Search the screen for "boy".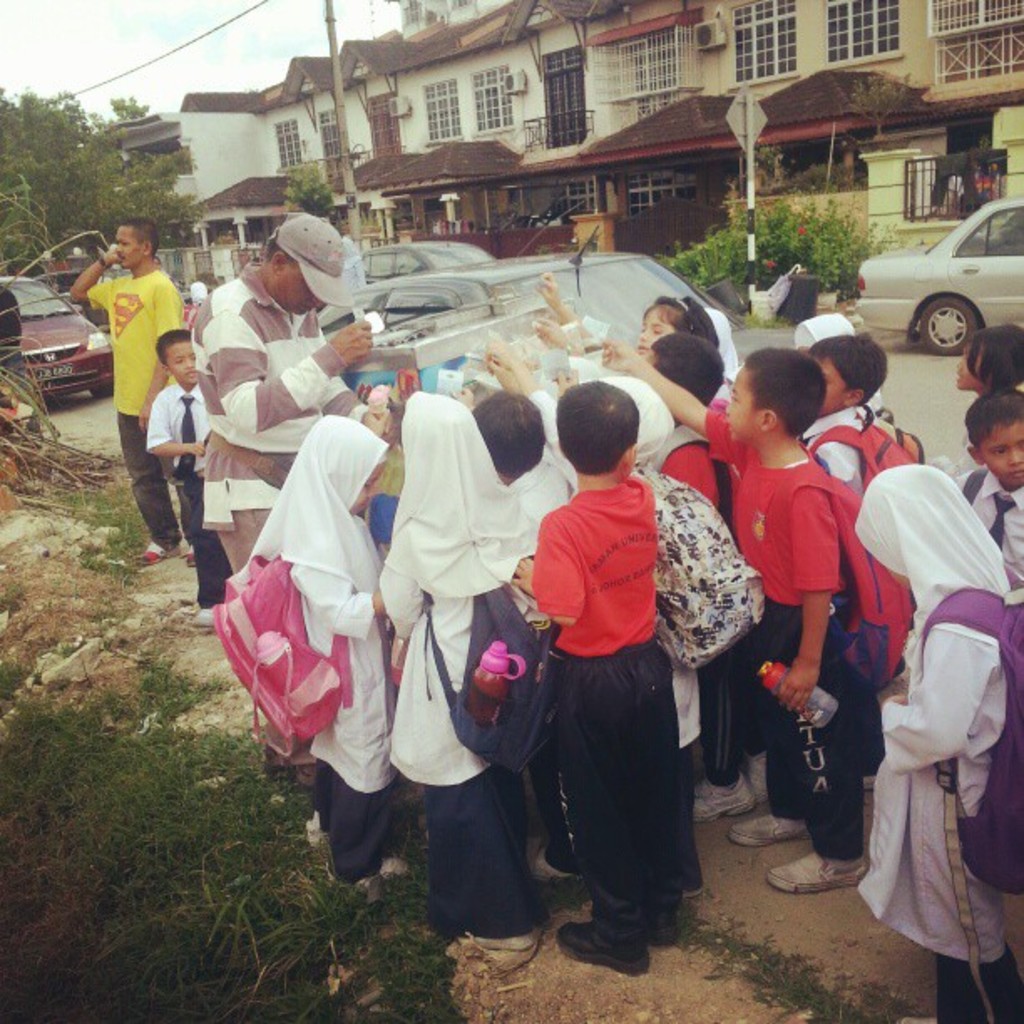
Found at <region>944, 393, 1022, 591</region>.
